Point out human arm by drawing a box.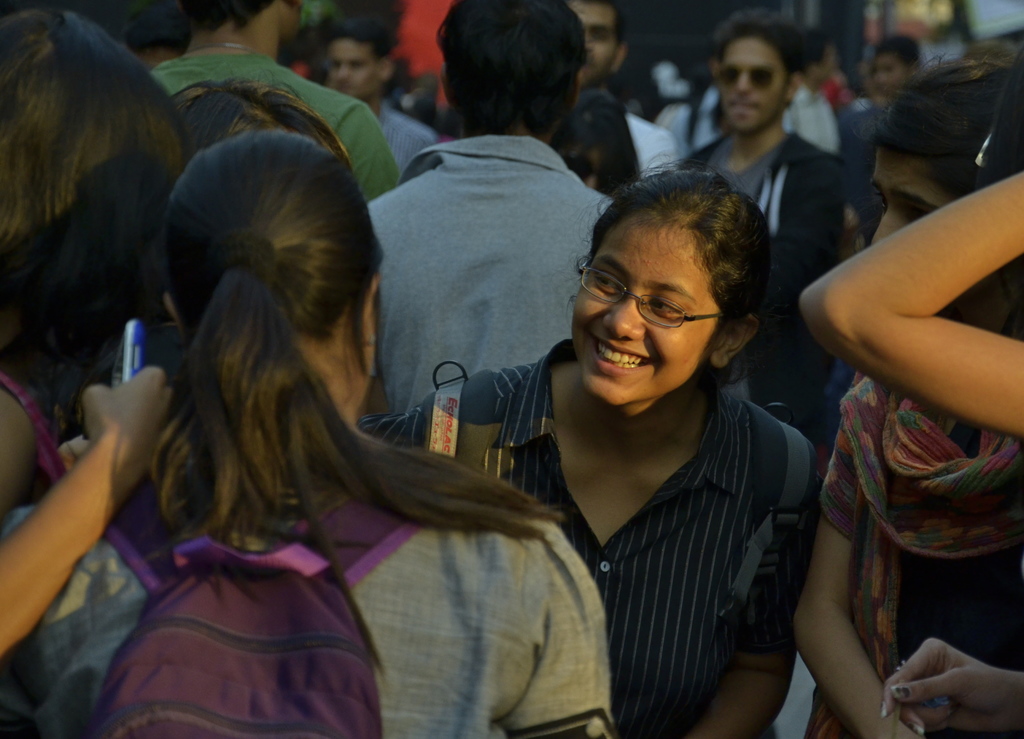
792 380 927 738.
